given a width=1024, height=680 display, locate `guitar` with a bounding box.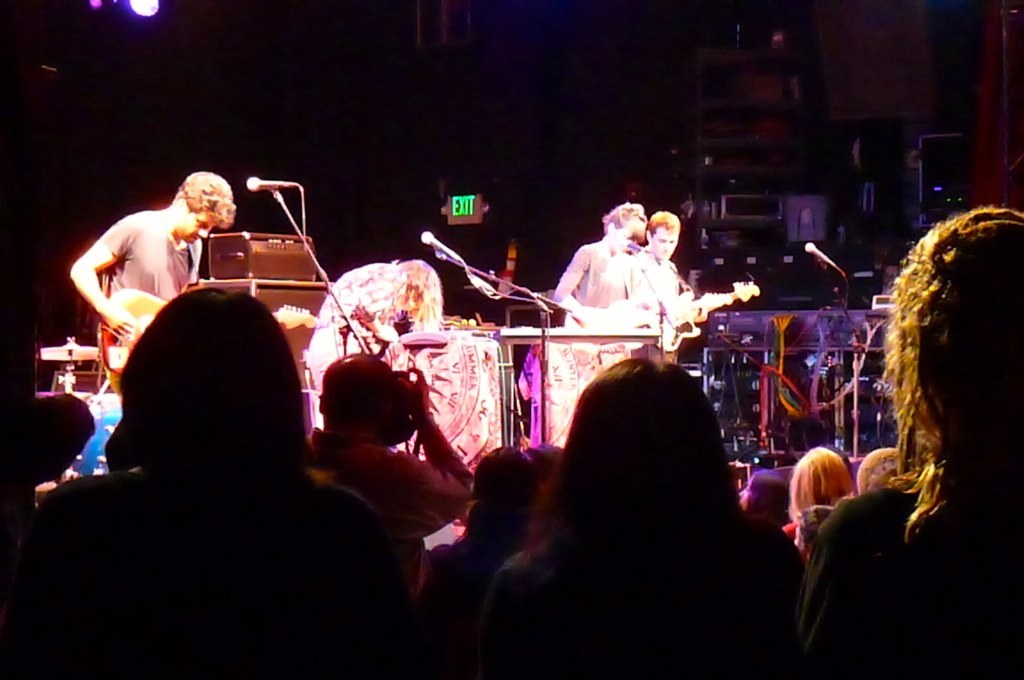
Located: crop(102, 288, 320, 375).
